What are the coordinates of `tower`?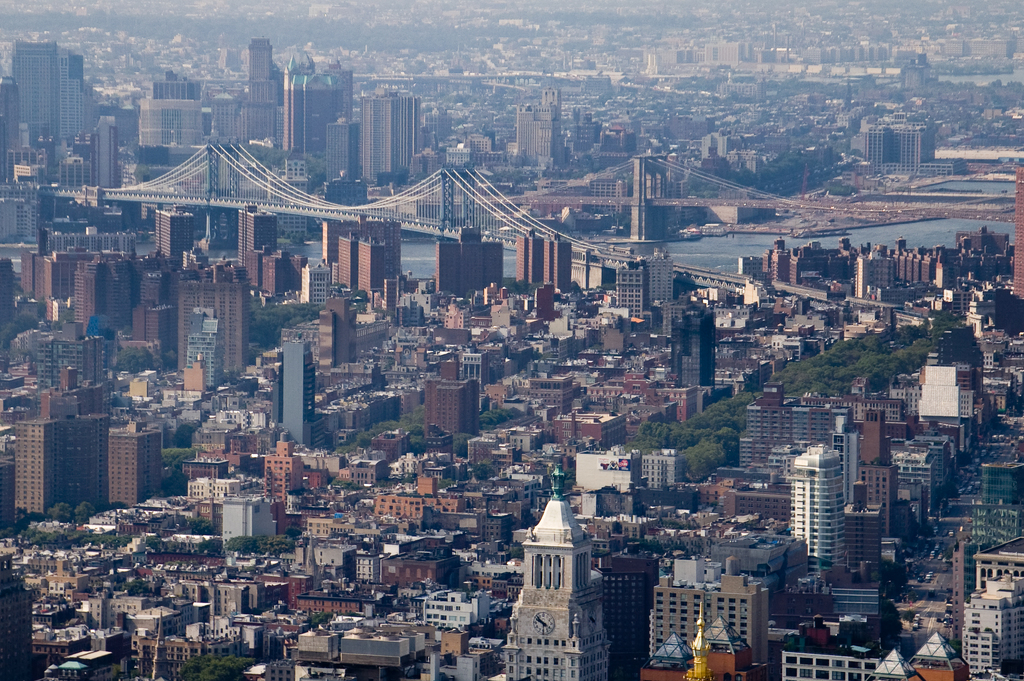
Rect(16, 365, 109, 523).
